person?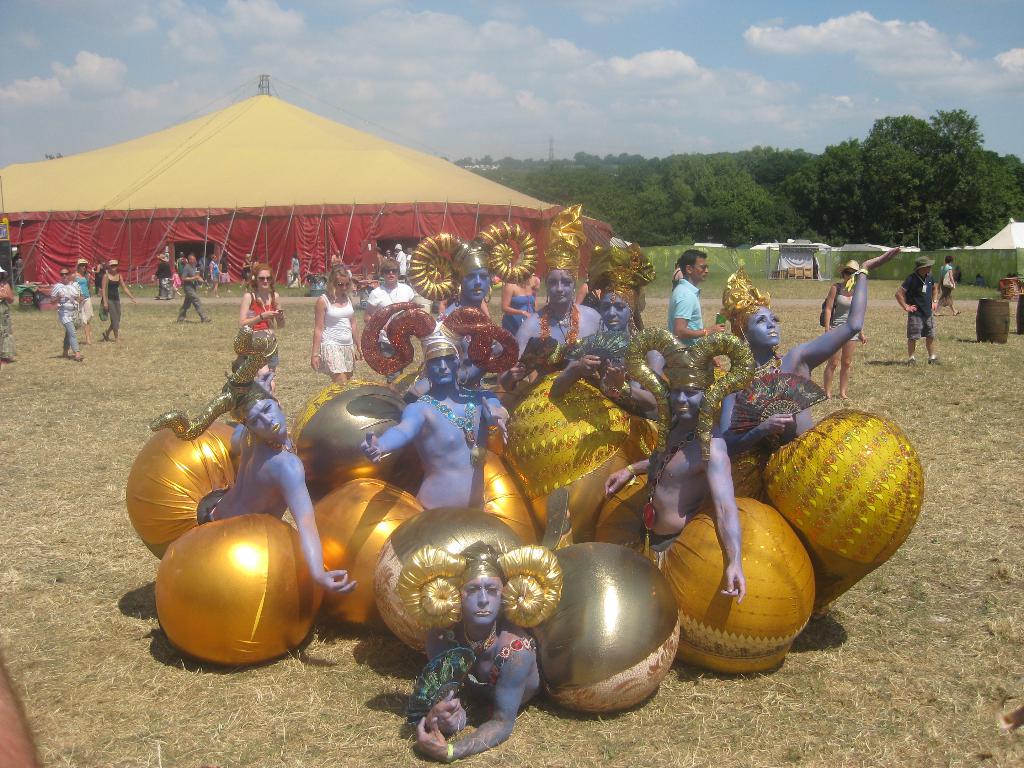
crop(360, 255, 427, 388)
